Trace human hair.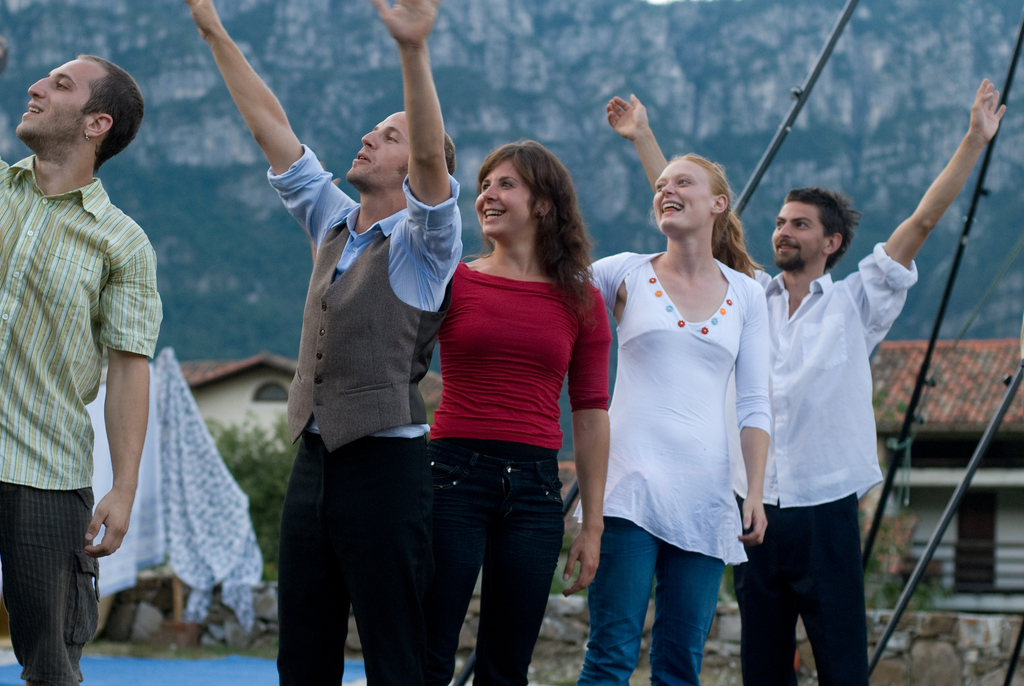
Traced to (x1=678, y1=154, x2=755, y2=275).
